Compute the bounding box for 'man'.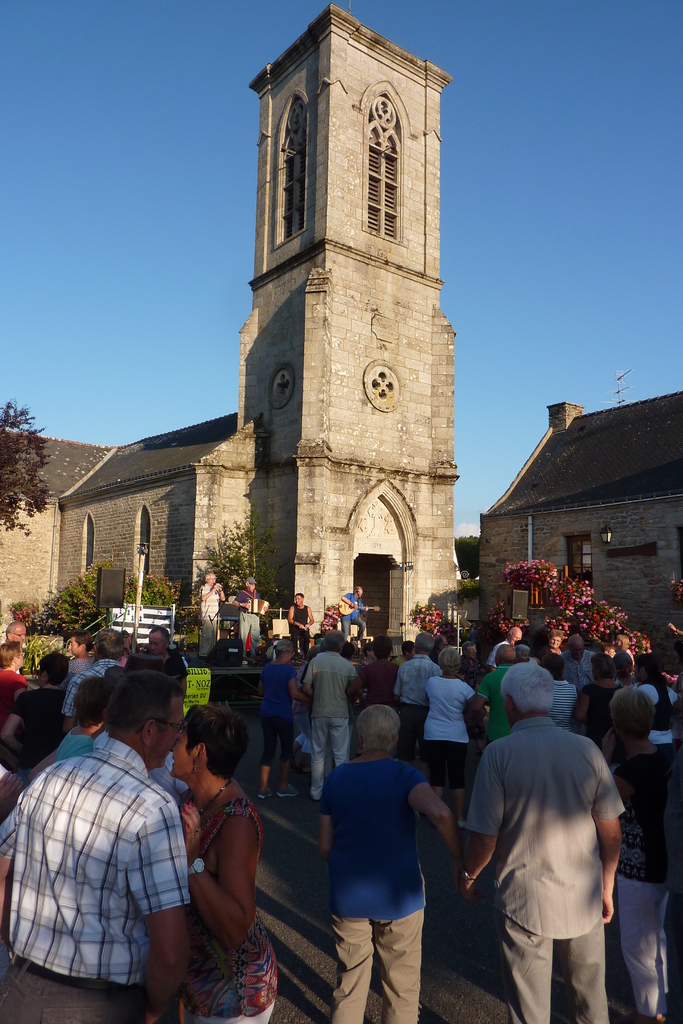
557 636 597 695.
